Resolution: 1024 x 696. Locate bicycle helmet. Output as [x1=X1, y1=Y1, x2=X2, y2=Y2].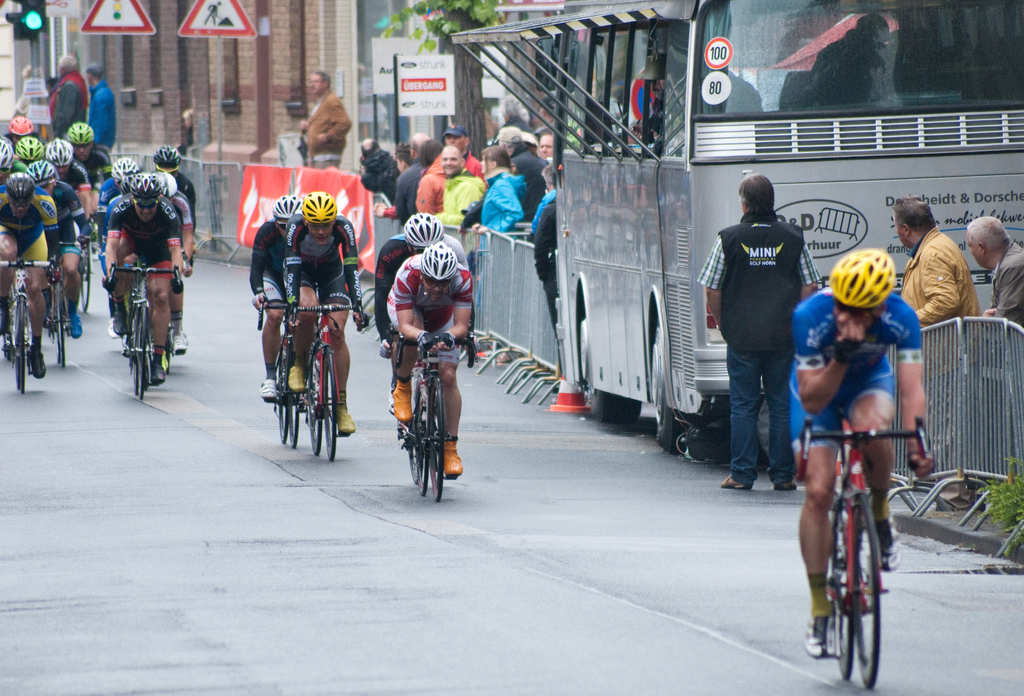
[x1=406, y1=209, x2=442, y2=252].
